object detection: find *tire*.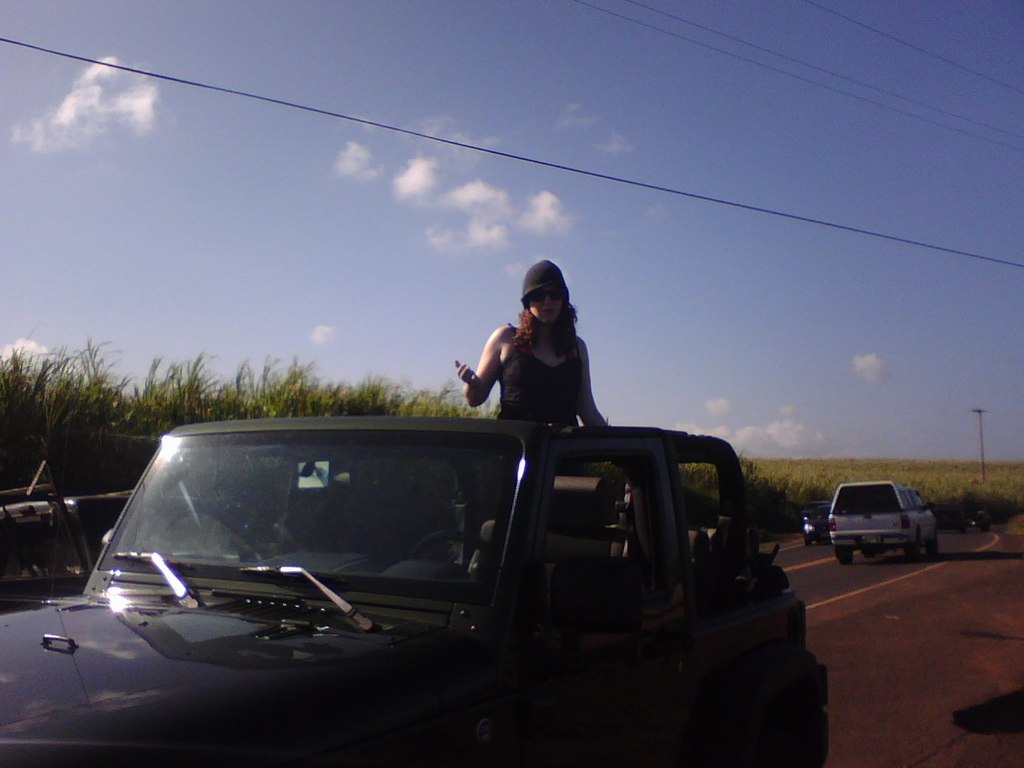
[835,546,849,570].
